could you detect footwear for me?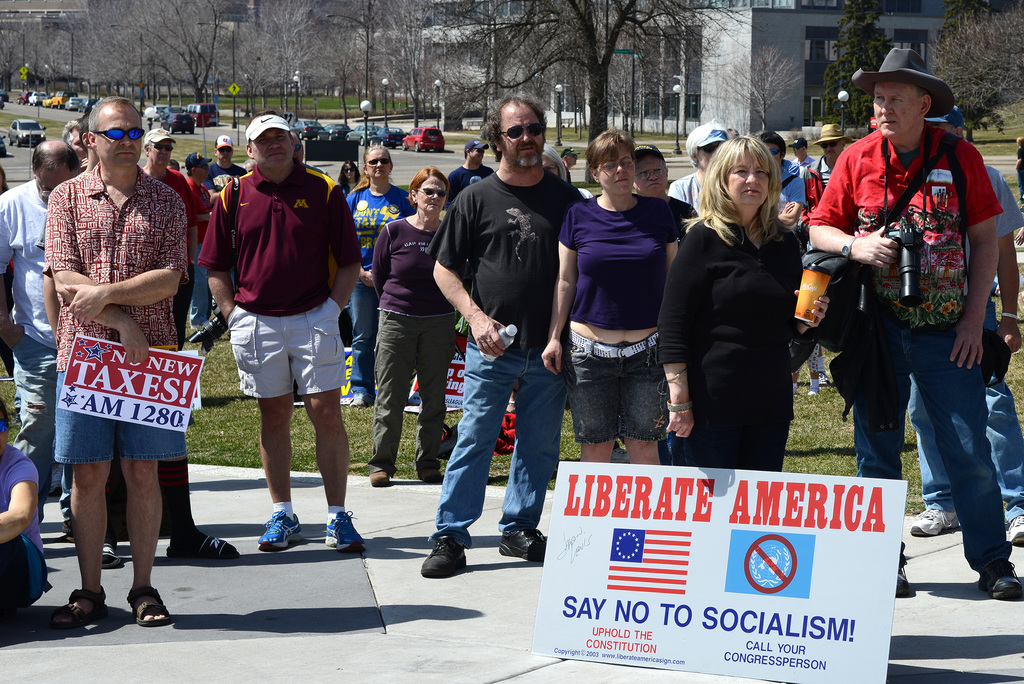
Detection result: (x1=369, y1=471, x2=388, y2=489).
